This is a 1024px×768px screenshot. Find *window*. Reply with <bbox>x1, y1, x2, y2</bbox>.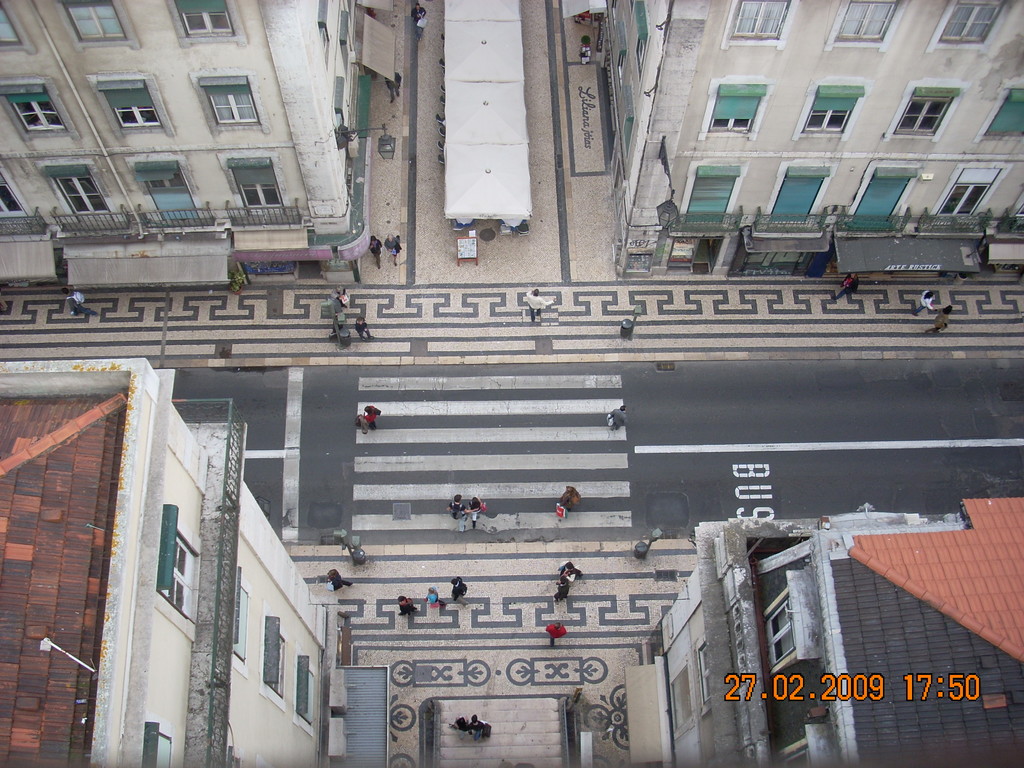
<bbox>0, 76, 80, 140</bbox>.
